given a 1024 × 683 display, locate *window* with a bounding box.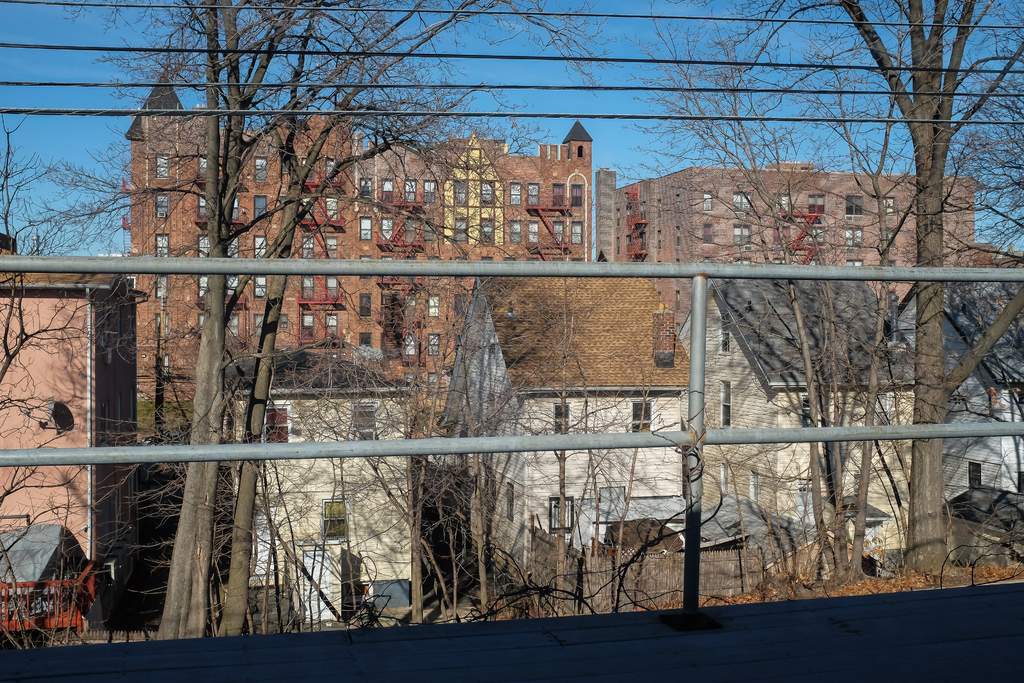
Located: (362,293,372,318).
